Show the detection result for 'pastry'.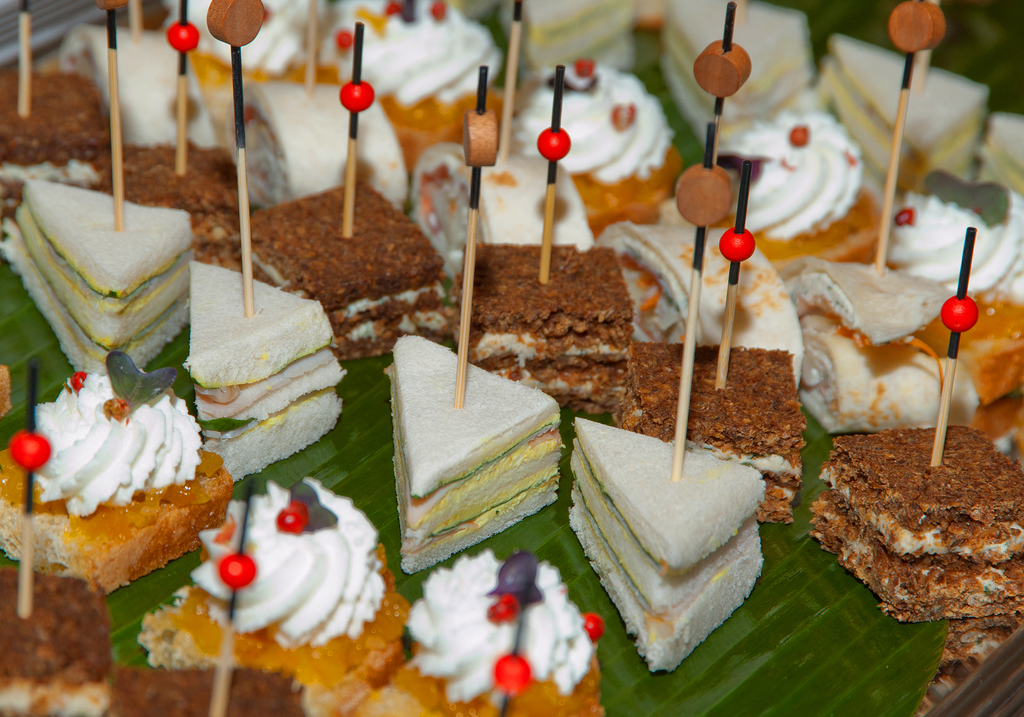
bbox=[250, 179, 451, 356].
